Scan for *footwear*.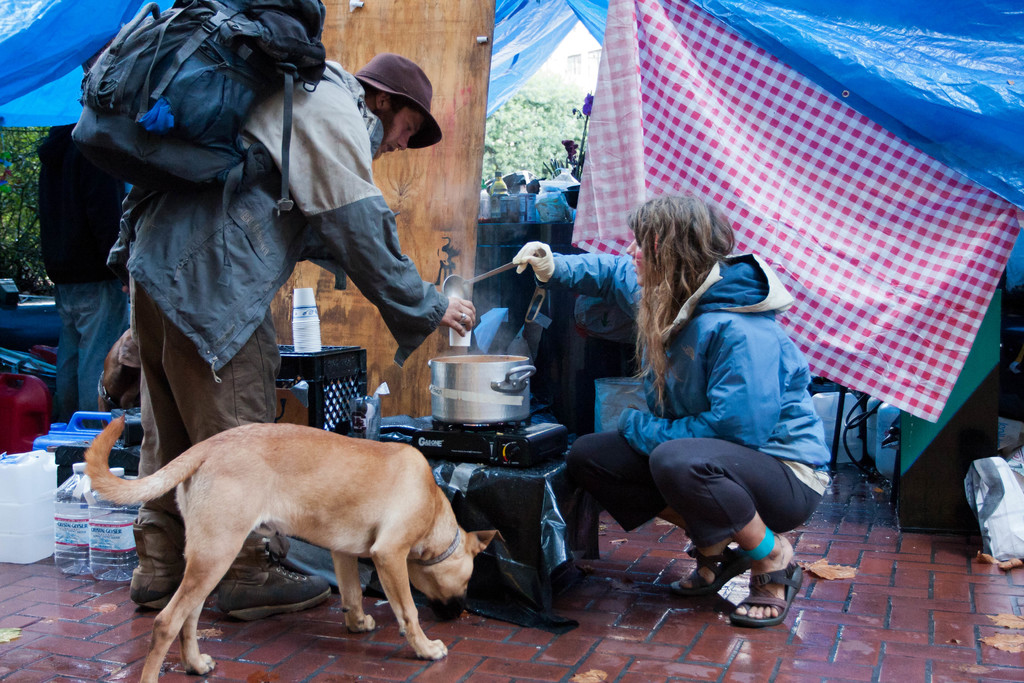
Scan result: (x1=213, y1=539, x2=337, y2=621).
